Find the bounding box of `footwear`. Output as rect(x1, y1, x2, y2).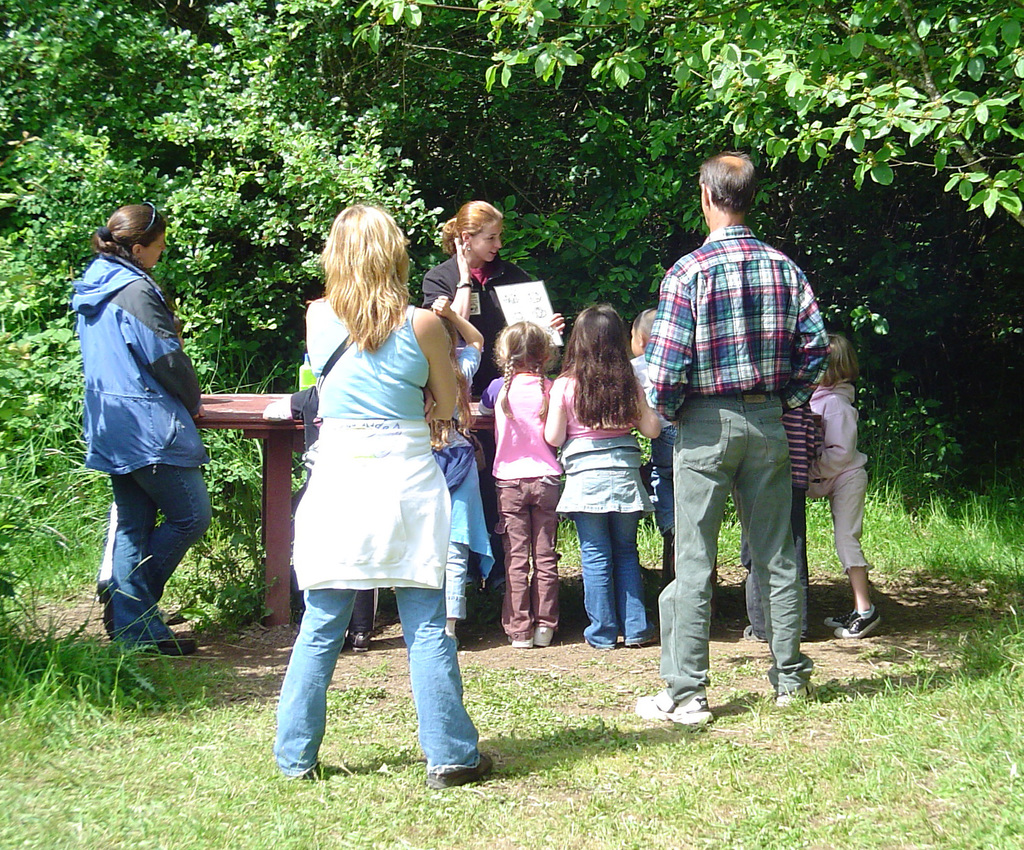
rect(828, 605, 863, 633).
